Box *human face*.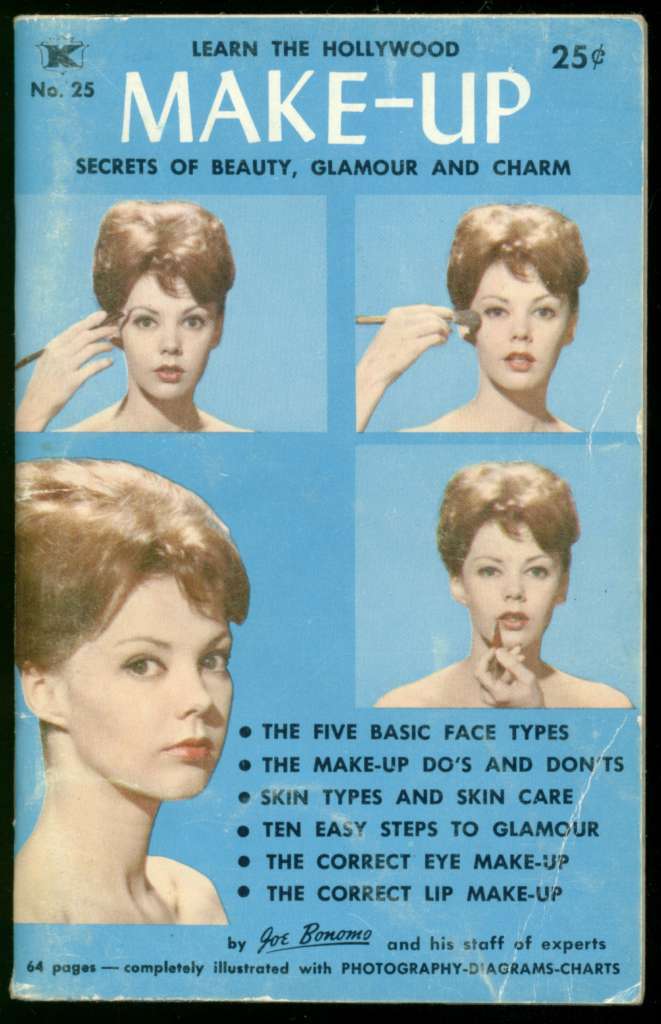
(left=459, top=523, right=564, bottom=641).
